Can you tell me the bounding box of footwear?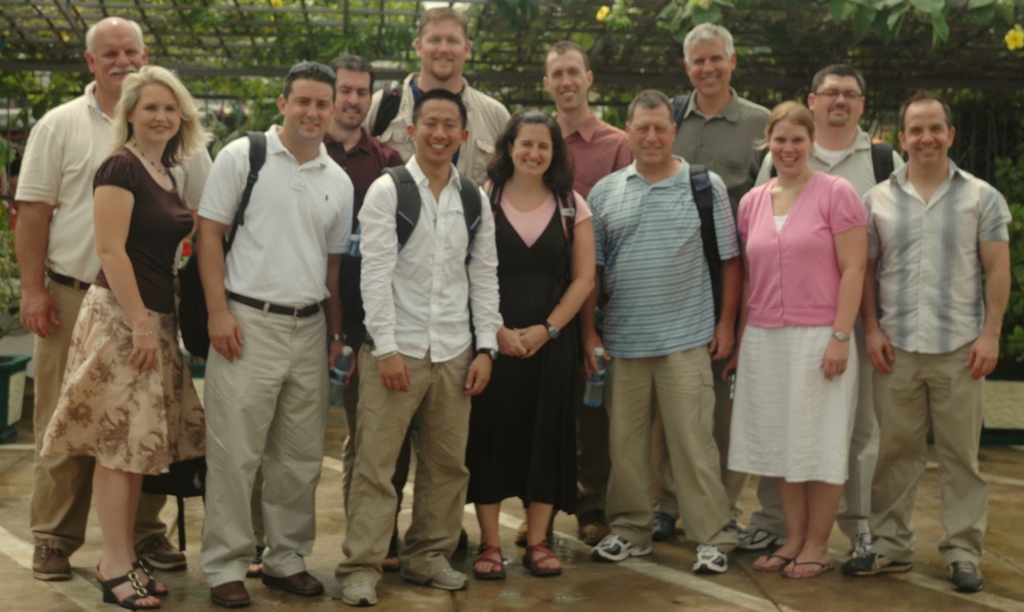
box(745, 542, 792, 574).
